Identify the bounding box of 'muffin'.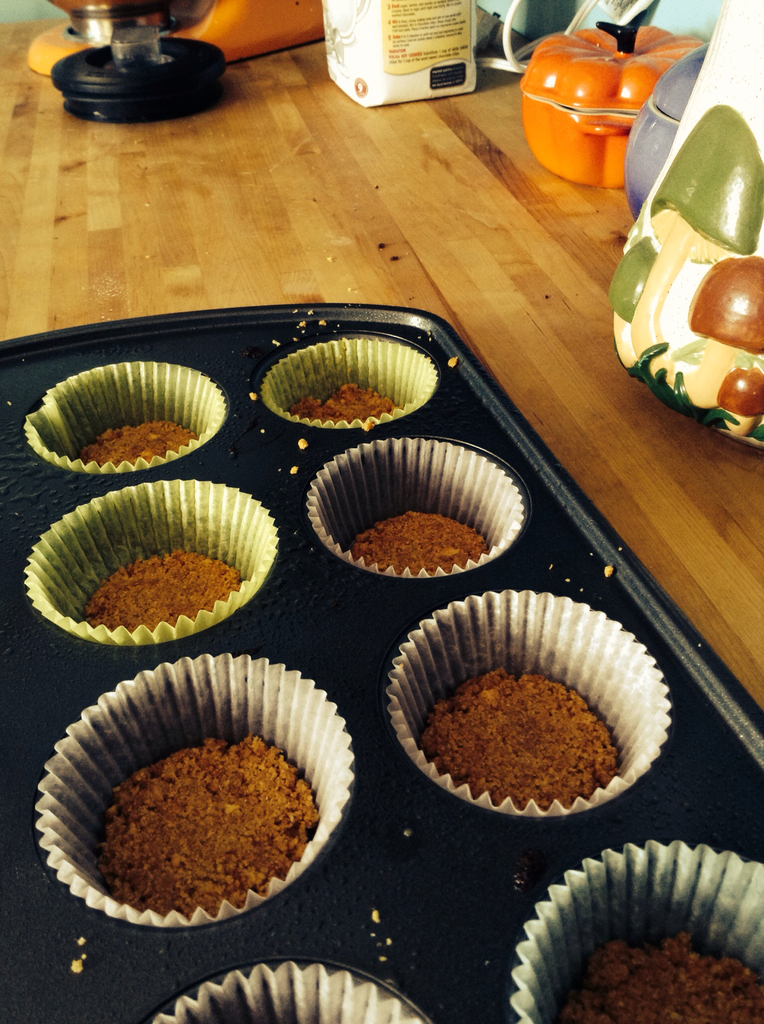
region(26, 481, 282, 644).
